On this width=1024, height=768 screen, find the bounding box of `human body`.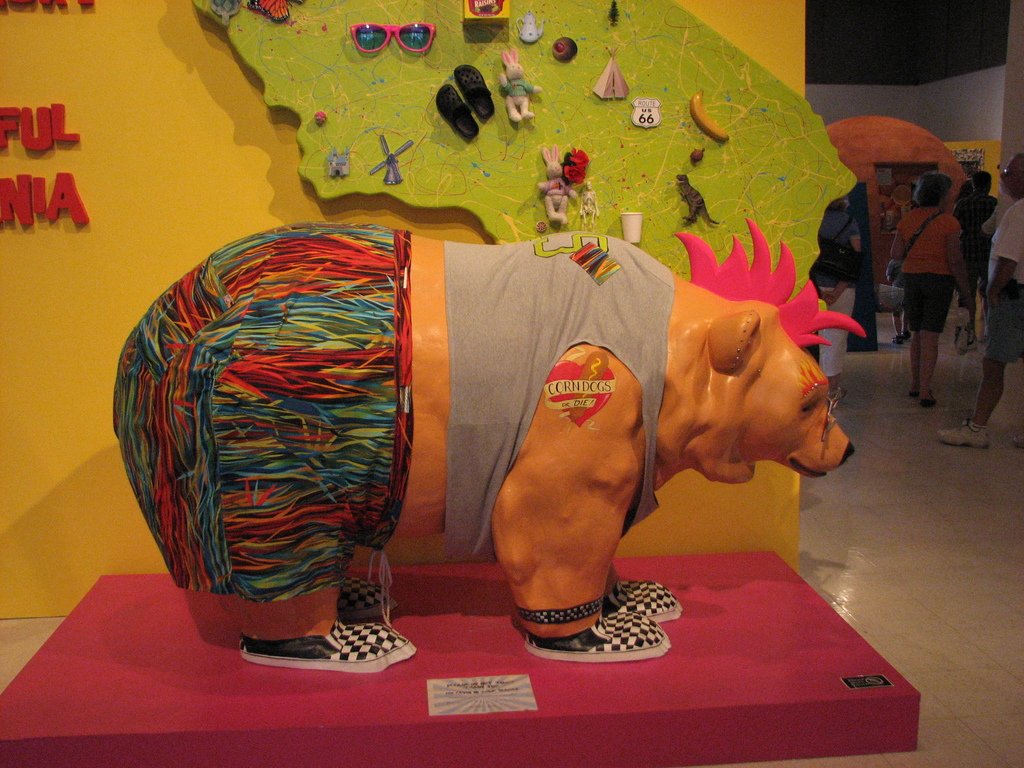
Bounding box: x1=807, y1=212, x2=861, y2=403.
